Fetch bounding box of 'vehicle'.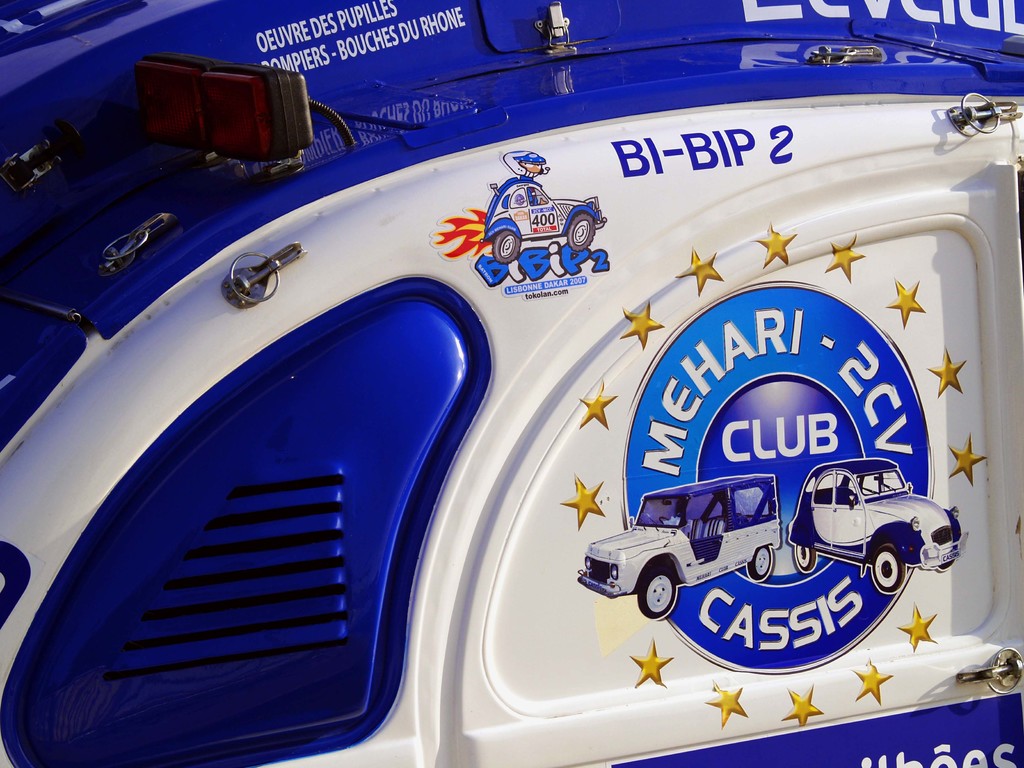
Bbox: 763/464/956/588.
